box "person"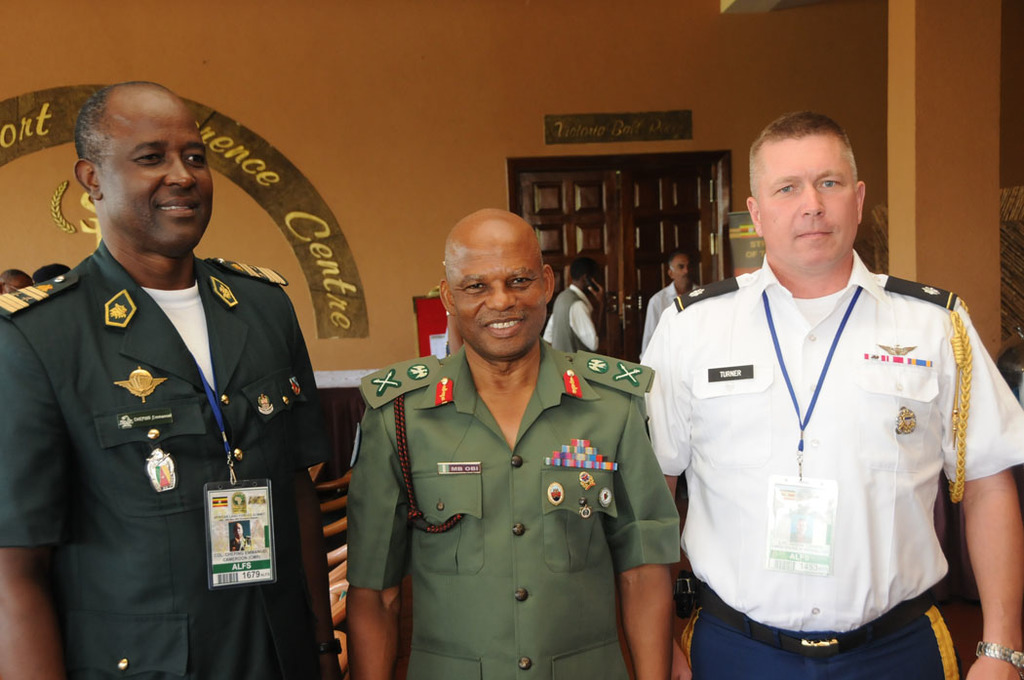
{"left": 543, "top": 251, "right": 610, "bottom": 350}
